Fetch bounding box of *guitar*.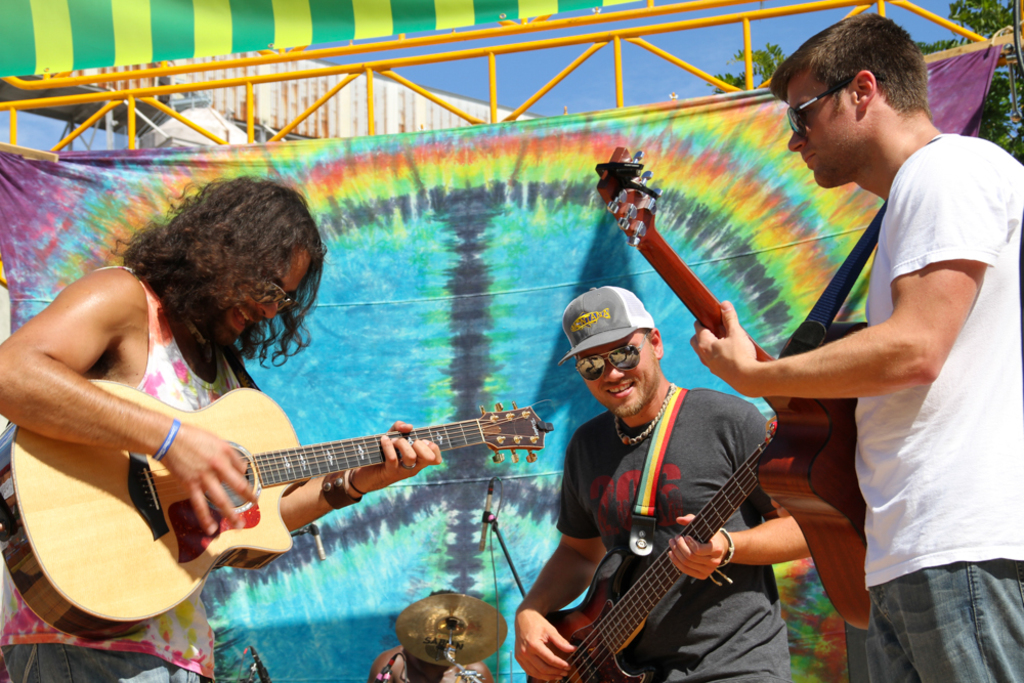
Bbox: 600:143:869:633.
